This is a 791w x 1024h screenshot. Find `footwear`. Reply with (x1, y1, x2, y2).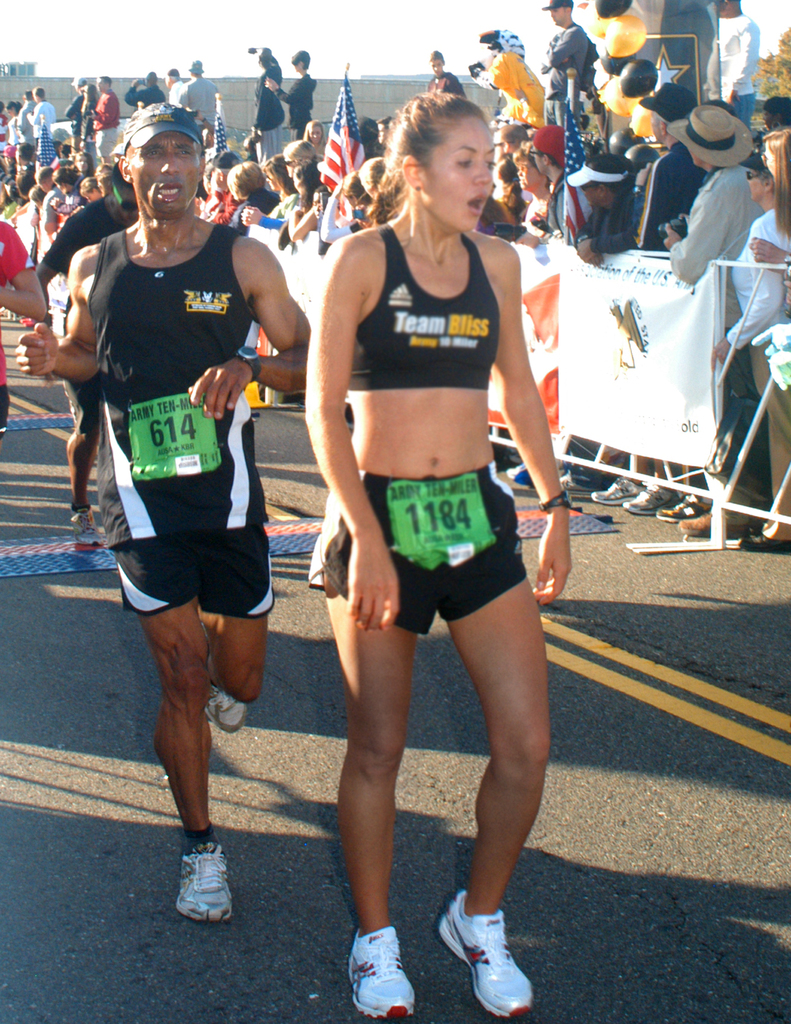
(70, 504, 111, 555).
